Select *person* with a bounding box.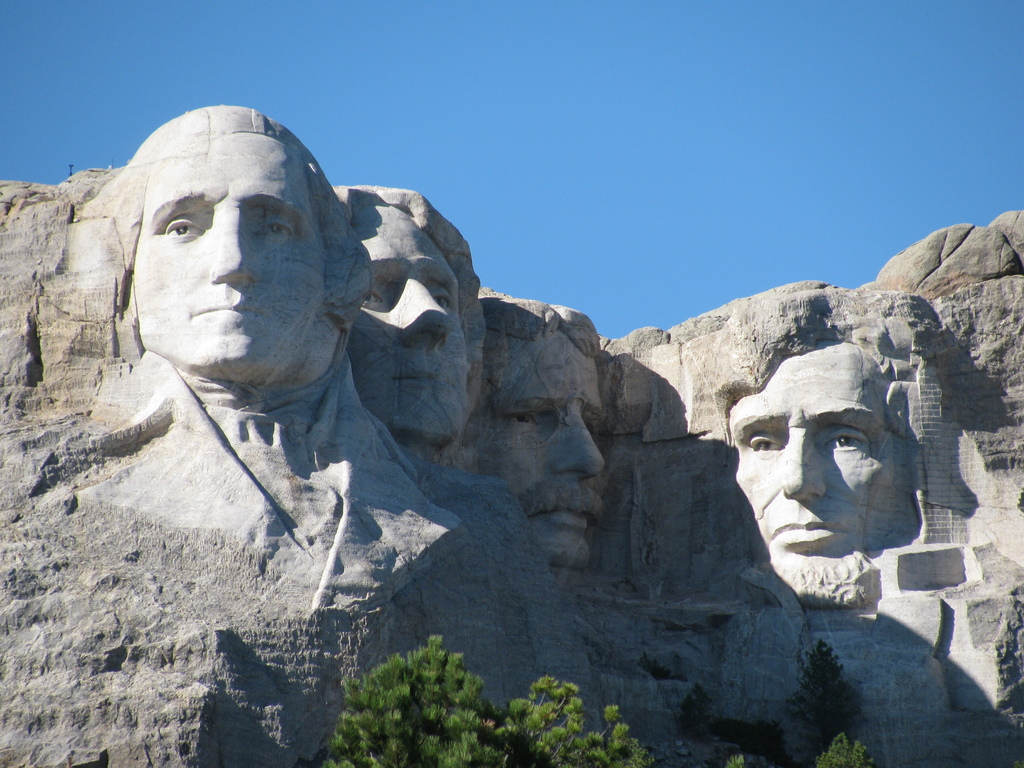
box=[81, 106, 452, 610].
